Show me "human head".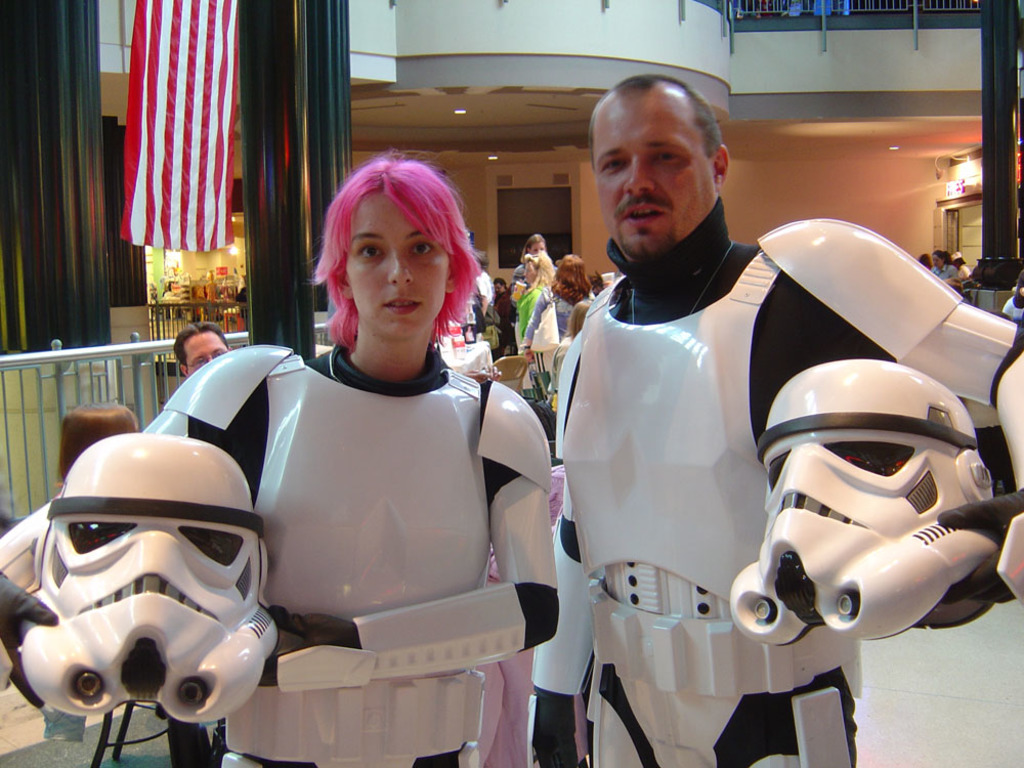
"human head" is here: box=[470, 247, 488, 275].
